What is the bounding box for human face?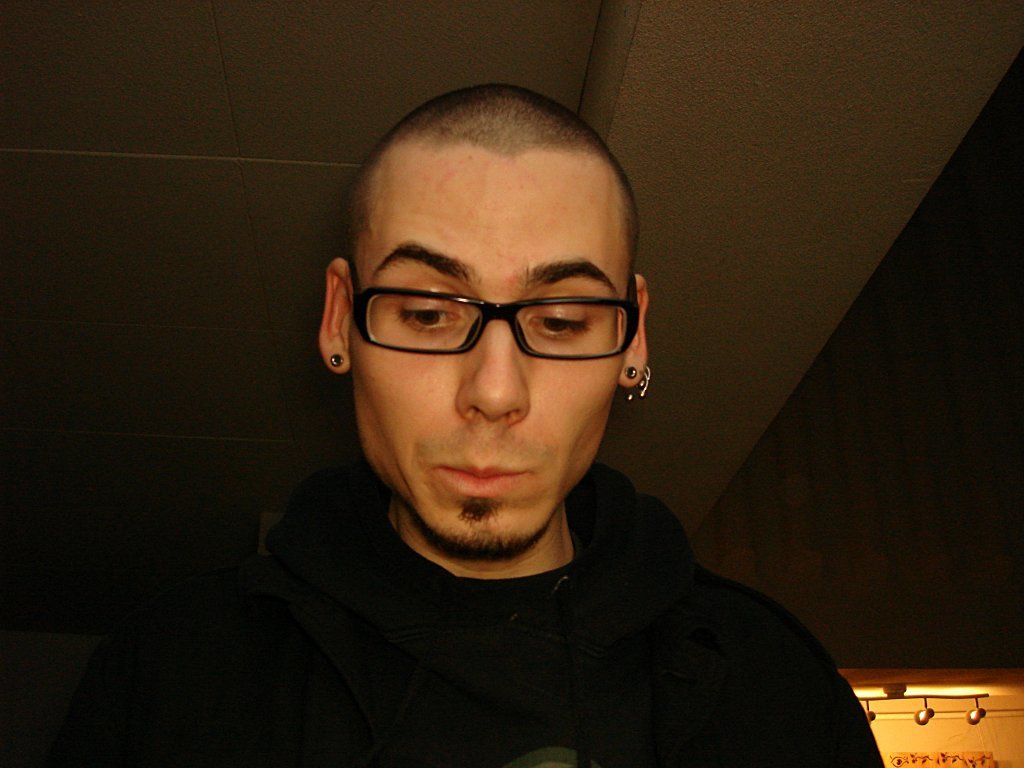
(346,151,633,552).
